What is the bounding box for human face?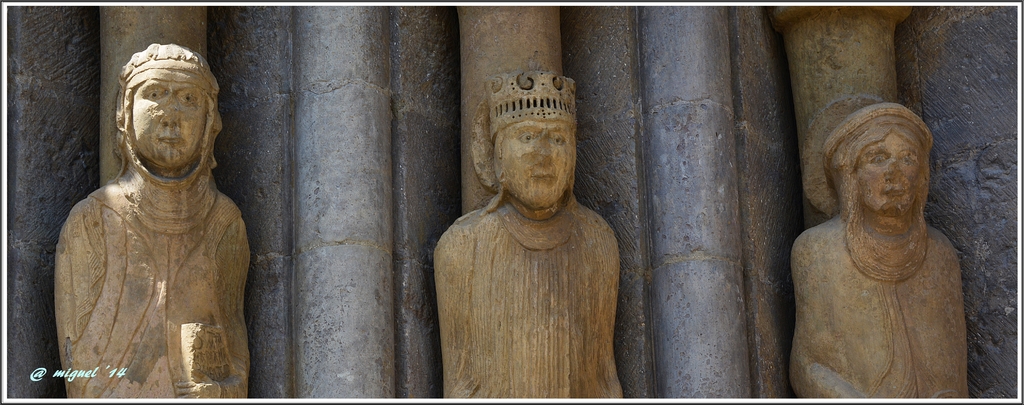
<region>851, 135, 922, 226</region>.
